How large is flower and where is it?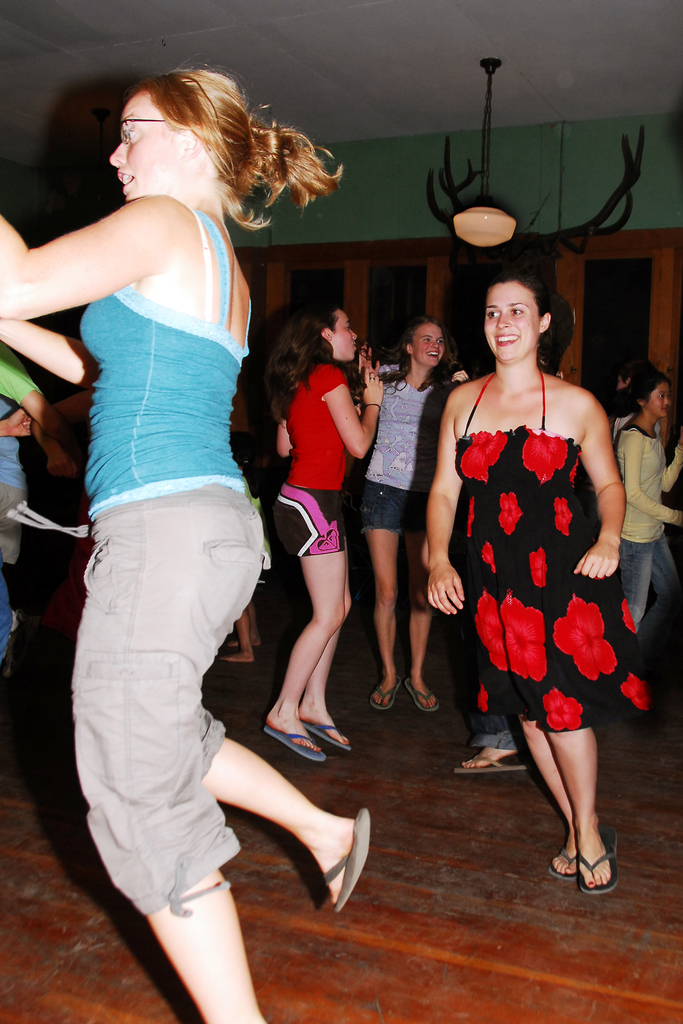
Bounding box: [x1=506, y1=589, x2=550, y2=680].
